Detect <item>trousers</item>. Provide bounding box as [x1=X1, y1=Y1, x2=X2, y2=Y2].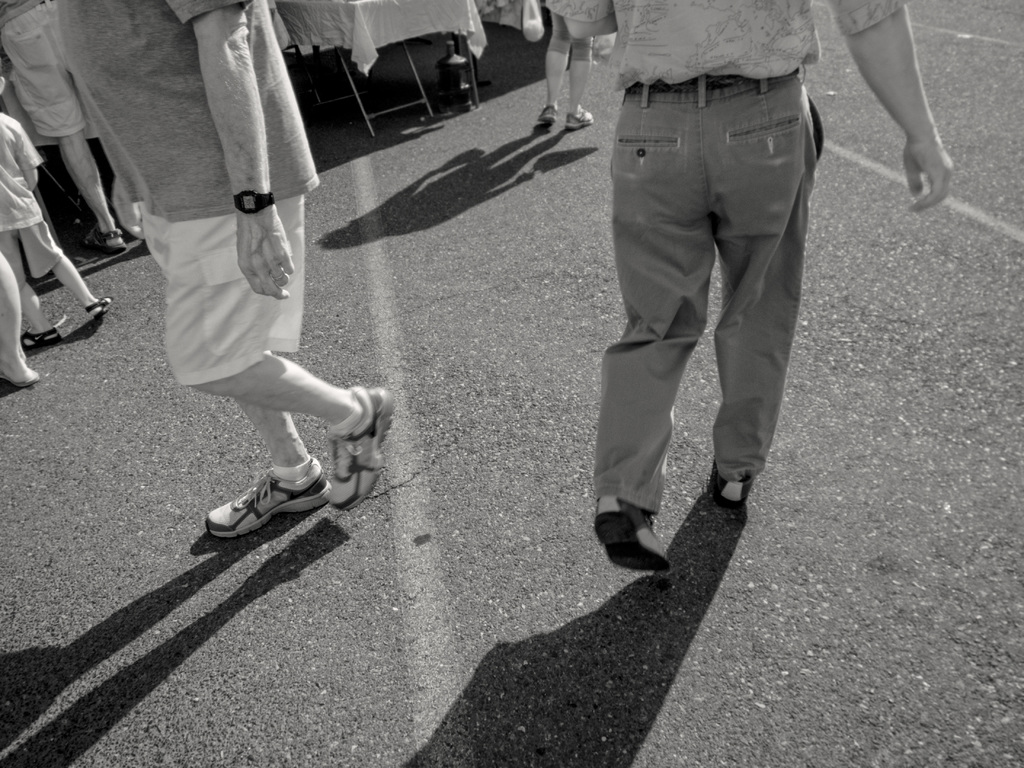
[x1=582, y1=92, x2=826, y2=529].
